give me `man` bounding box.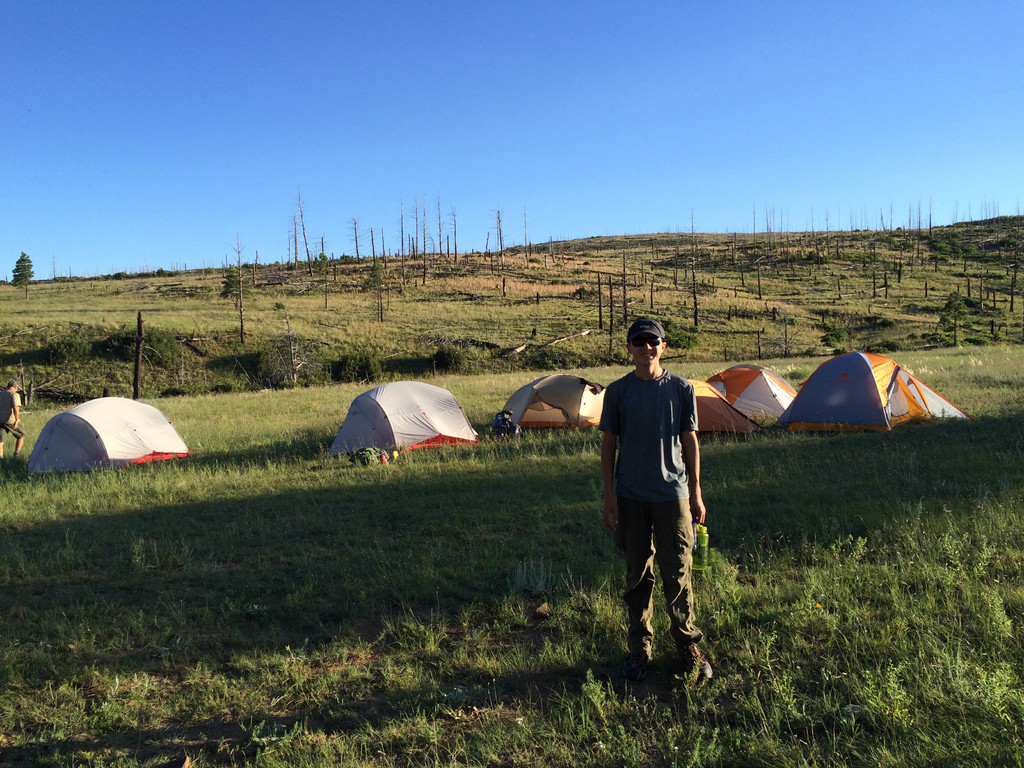
Rect(589, 319, 717, 689).
